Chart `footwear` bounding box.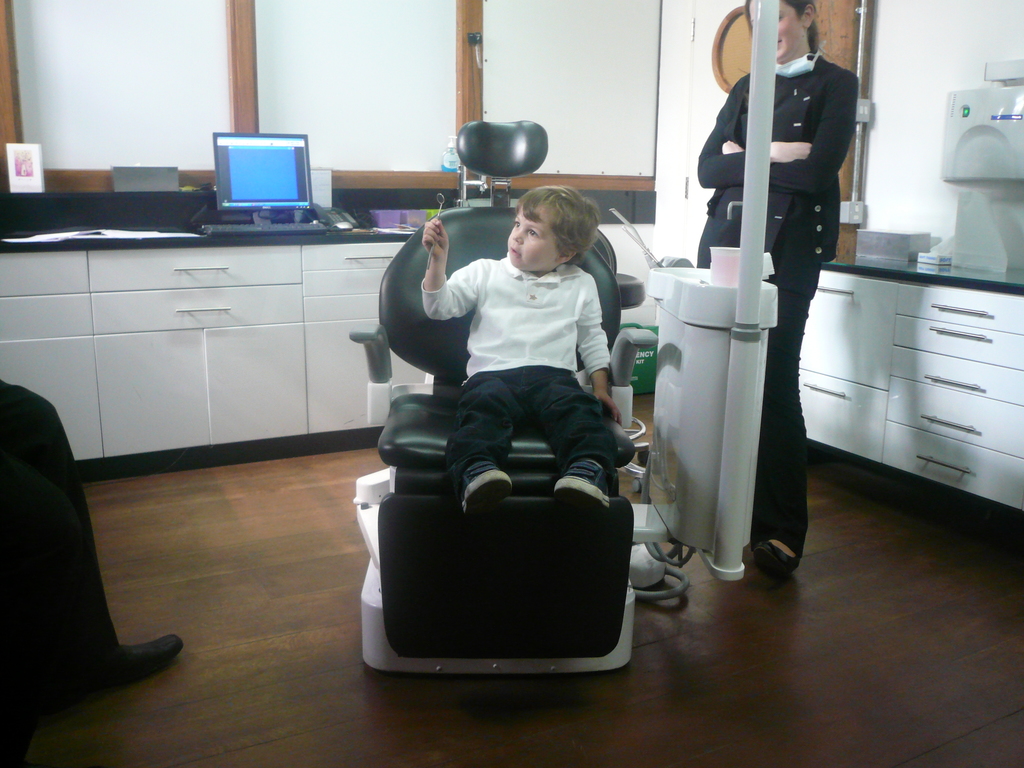
Charted: (454,458,511,525).
